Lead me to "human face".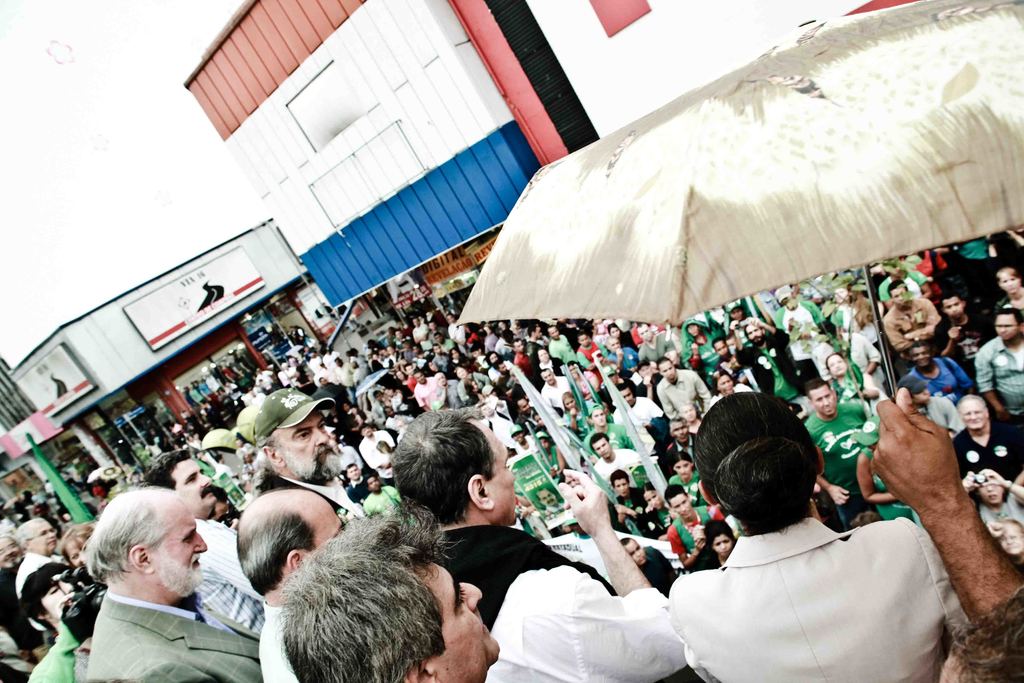
Lead to locate(540, 492, 555, 506).
